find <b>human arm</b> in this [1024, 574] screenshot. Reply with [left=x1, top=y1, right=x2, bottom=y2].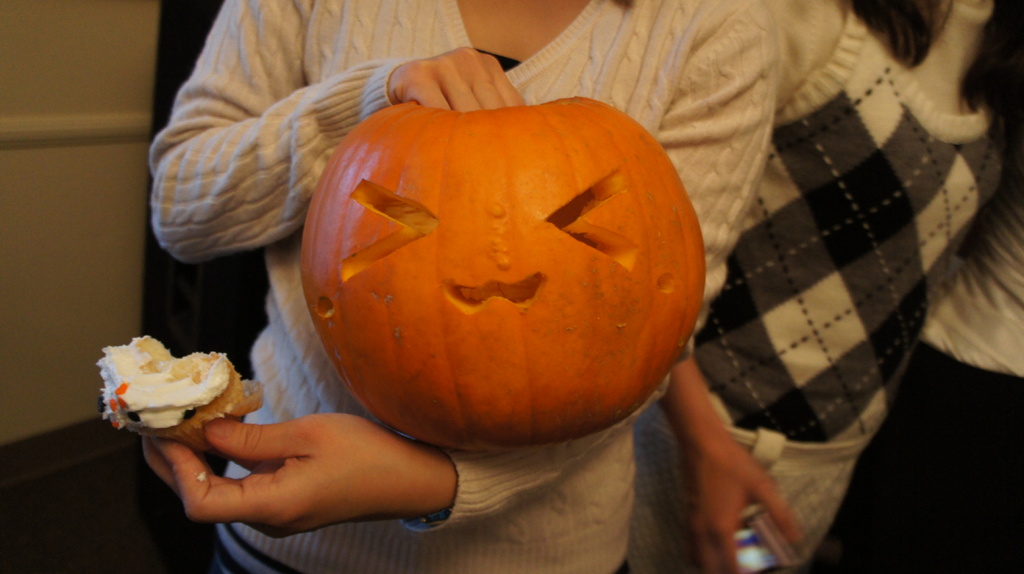
[left=140, top=0, right=776, bottom=544].
